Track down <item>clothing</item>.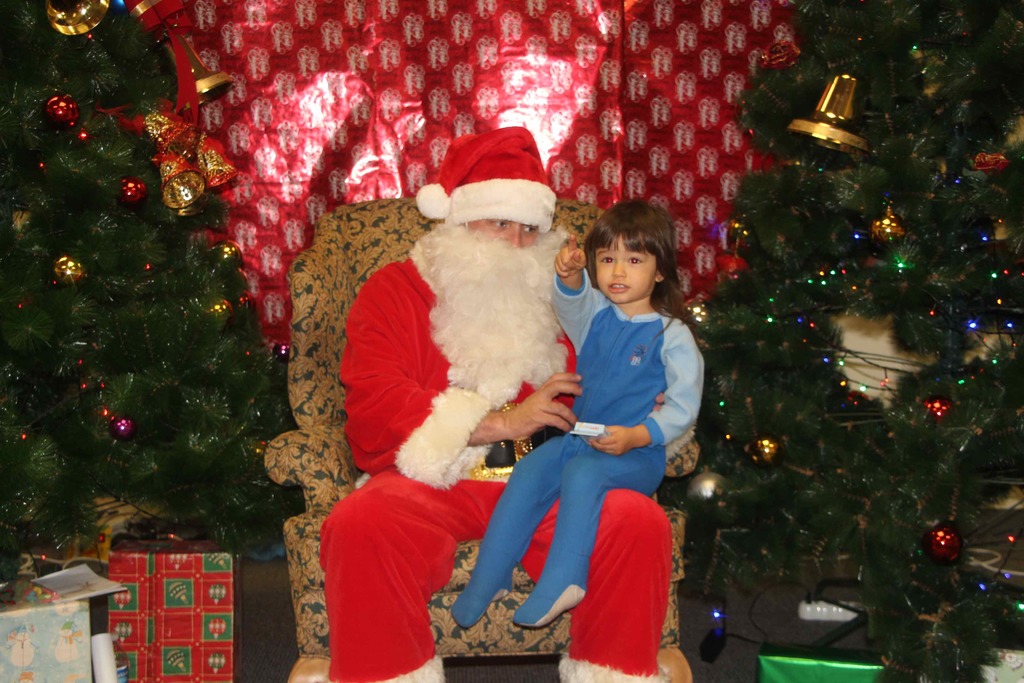
Tracked to <region>322, 239, 688, 682</region>.
